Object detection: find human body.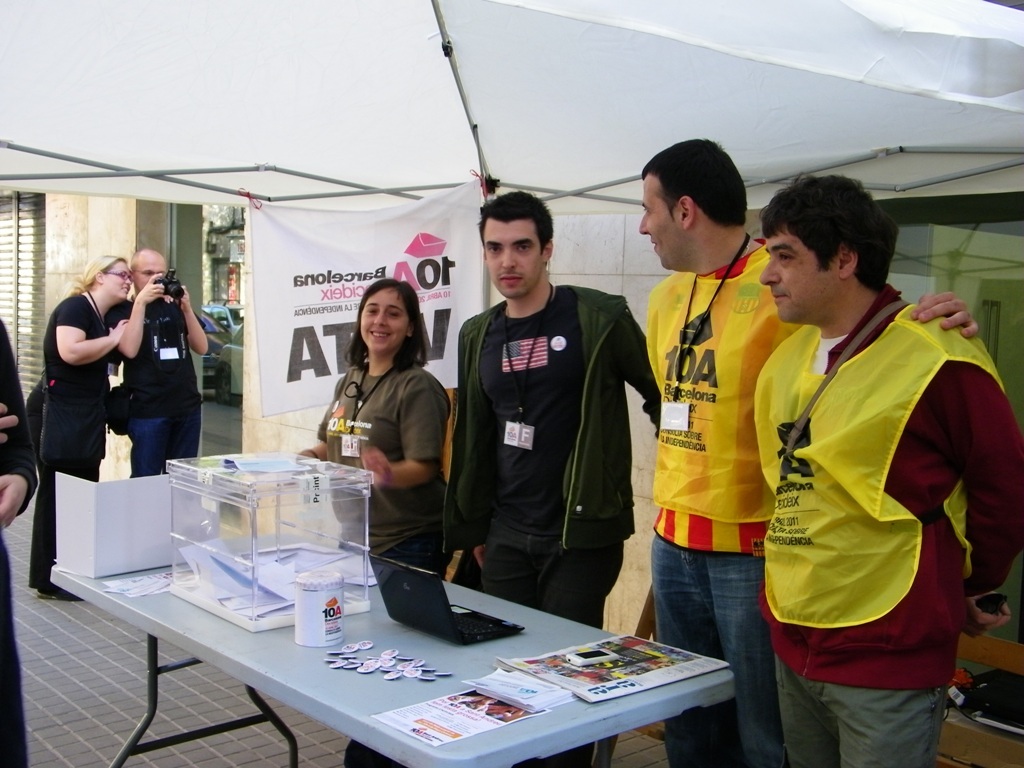
locate(0, 325, 47, 764).
